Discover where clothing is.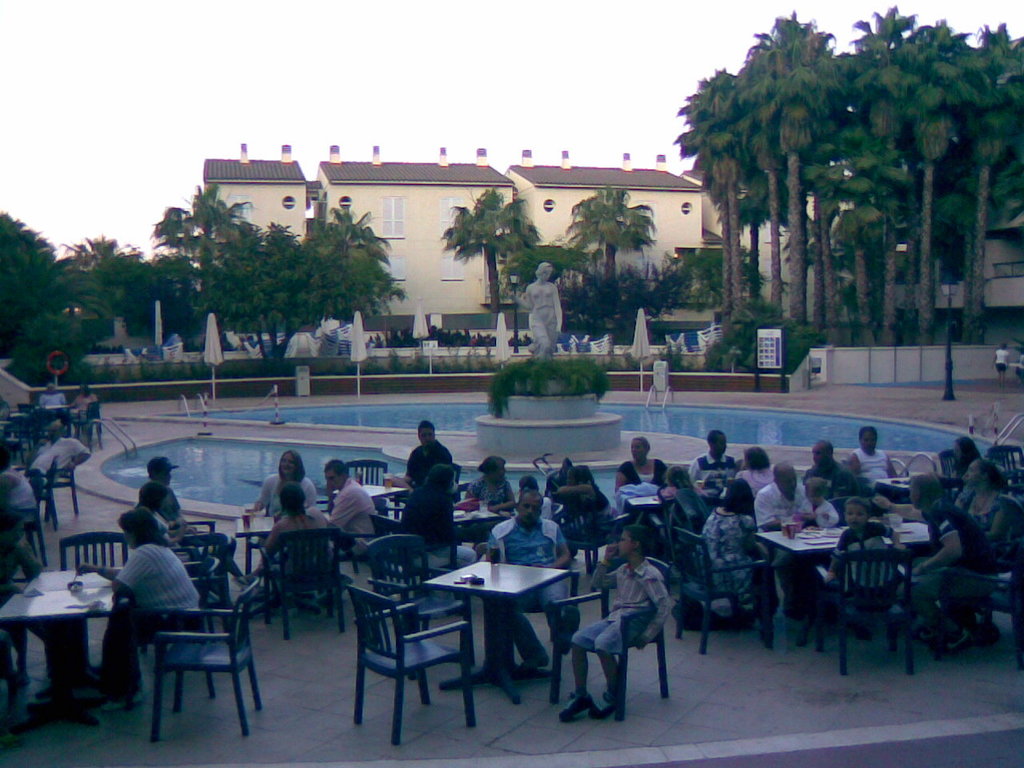
Discovered at <region>958, 486, 1023, 550</region>.
